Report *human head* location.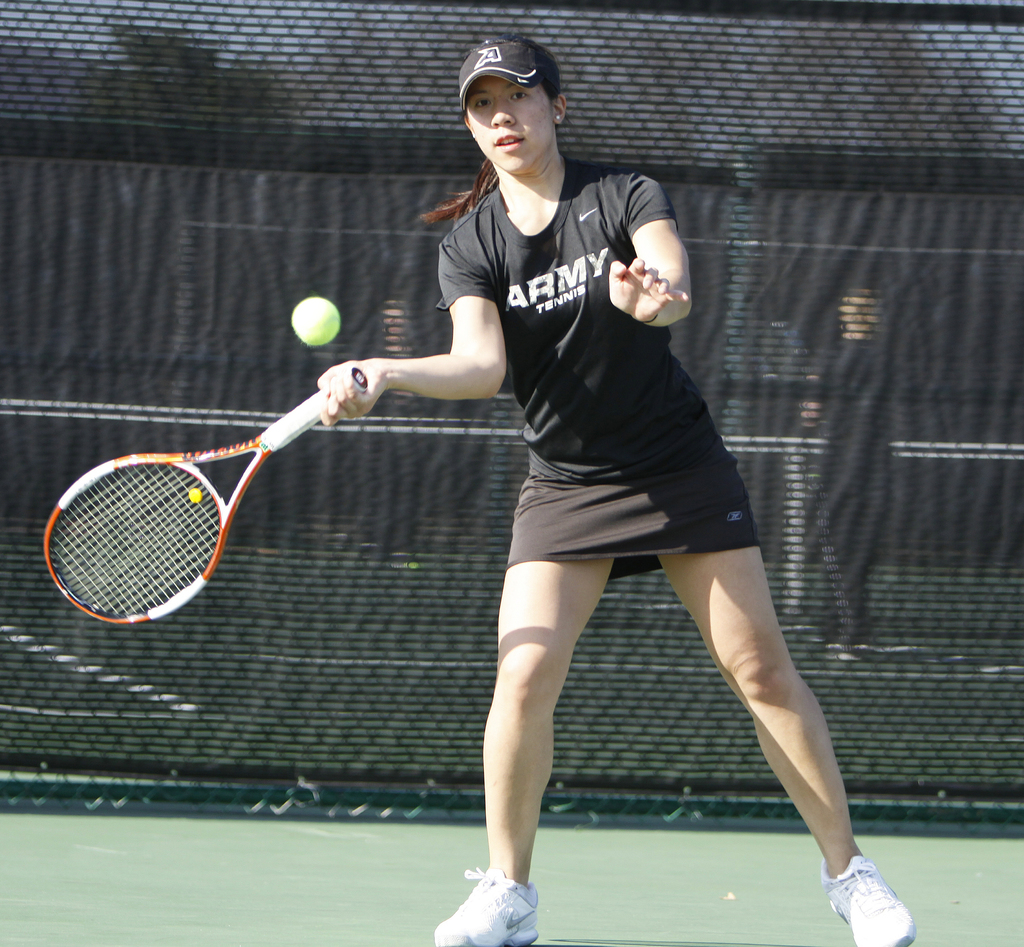
Report: region(454, 37, 571, 179).
